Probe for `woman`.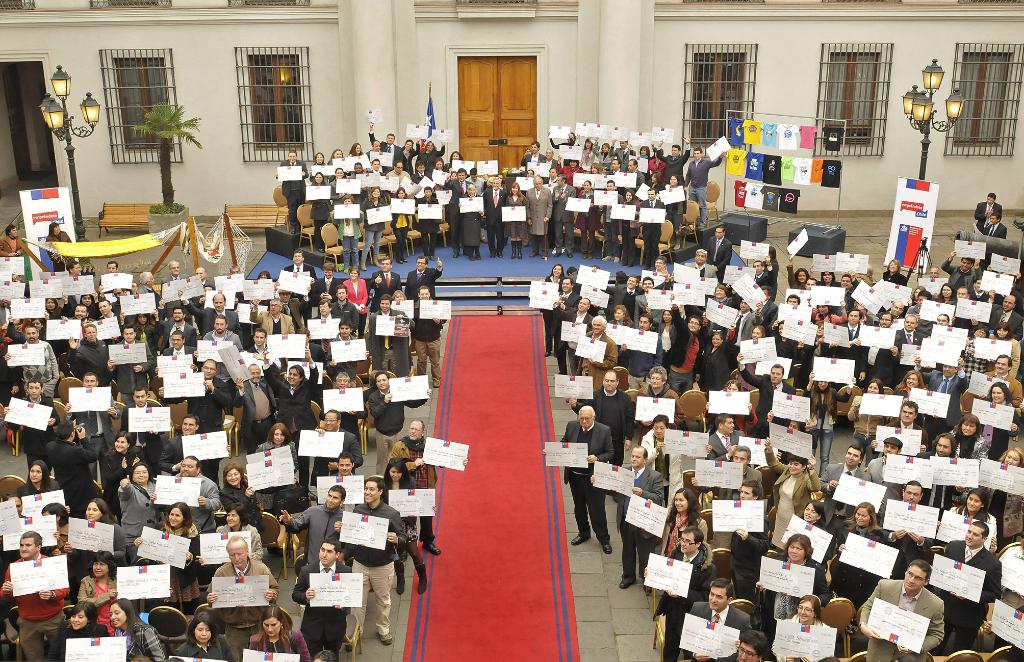
Probe result: (833, 501, 905, 610).
